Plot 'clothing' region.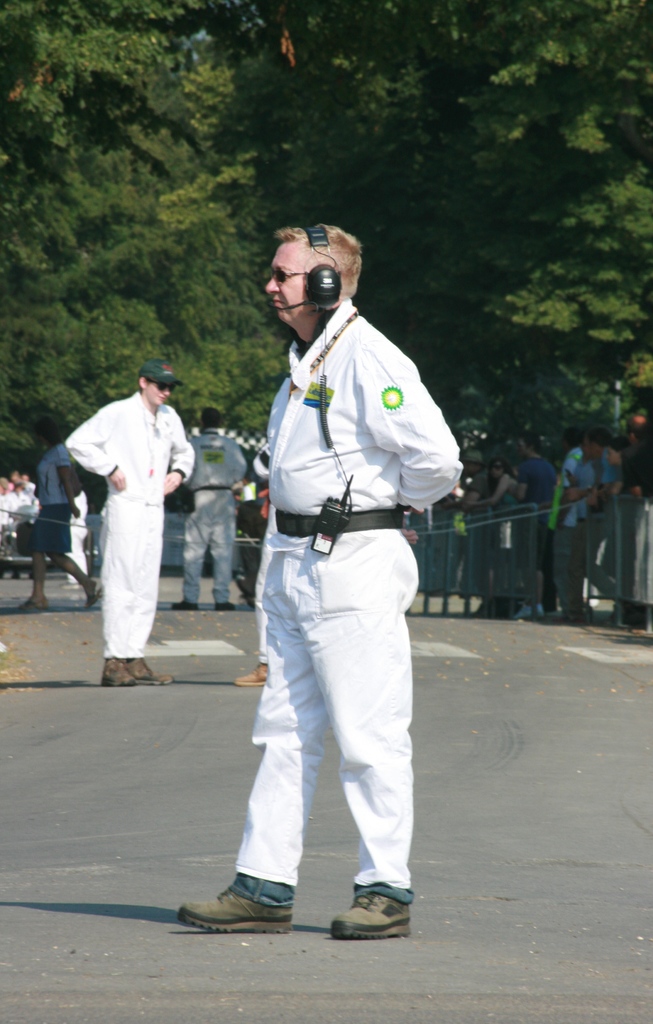
Plotted at box(216, 264, 453, 899).
